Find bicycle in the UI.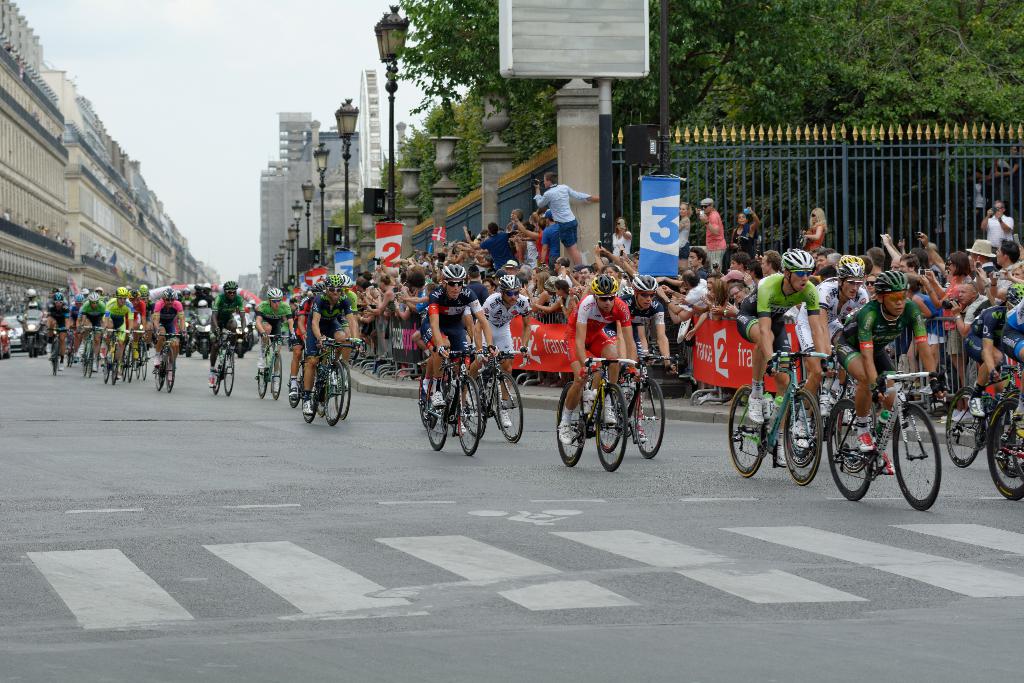
UI element at box(73, 317, 101, 383).
